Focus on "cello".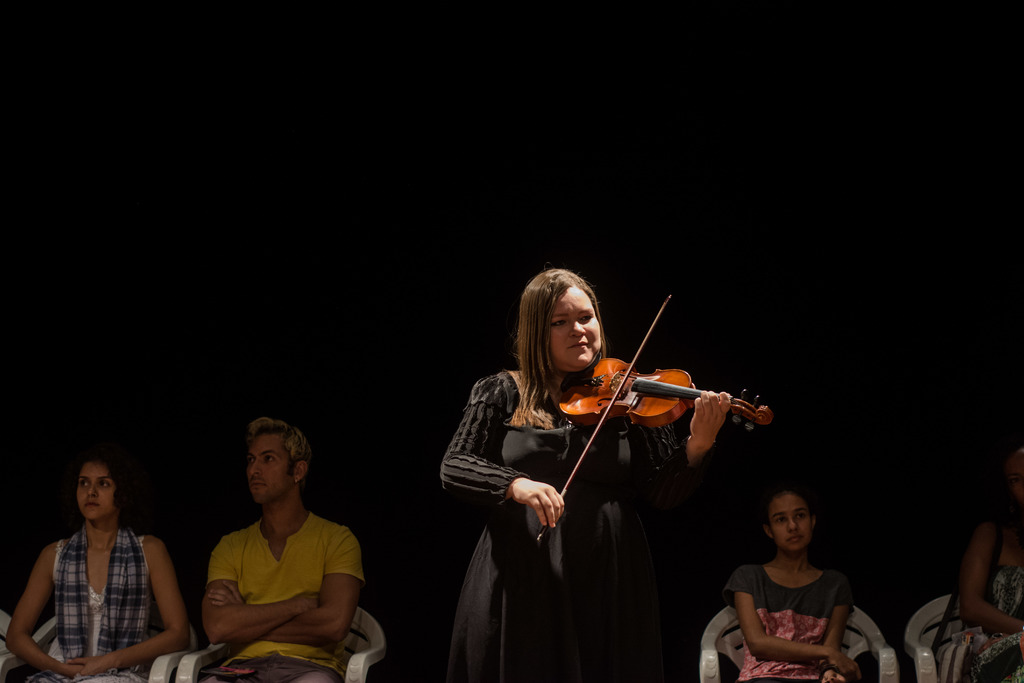
Focused at Rect(532, 292, 778, 547).
